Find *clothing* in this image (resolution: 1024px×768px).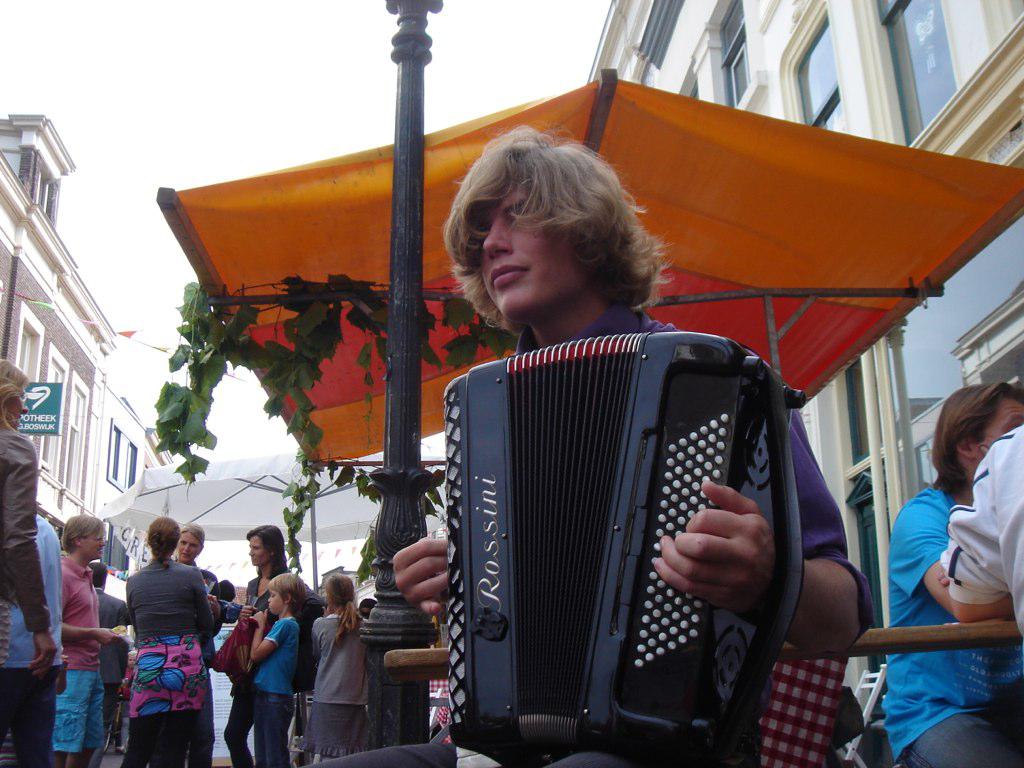
BBox(944, 423, 1023, 608).
